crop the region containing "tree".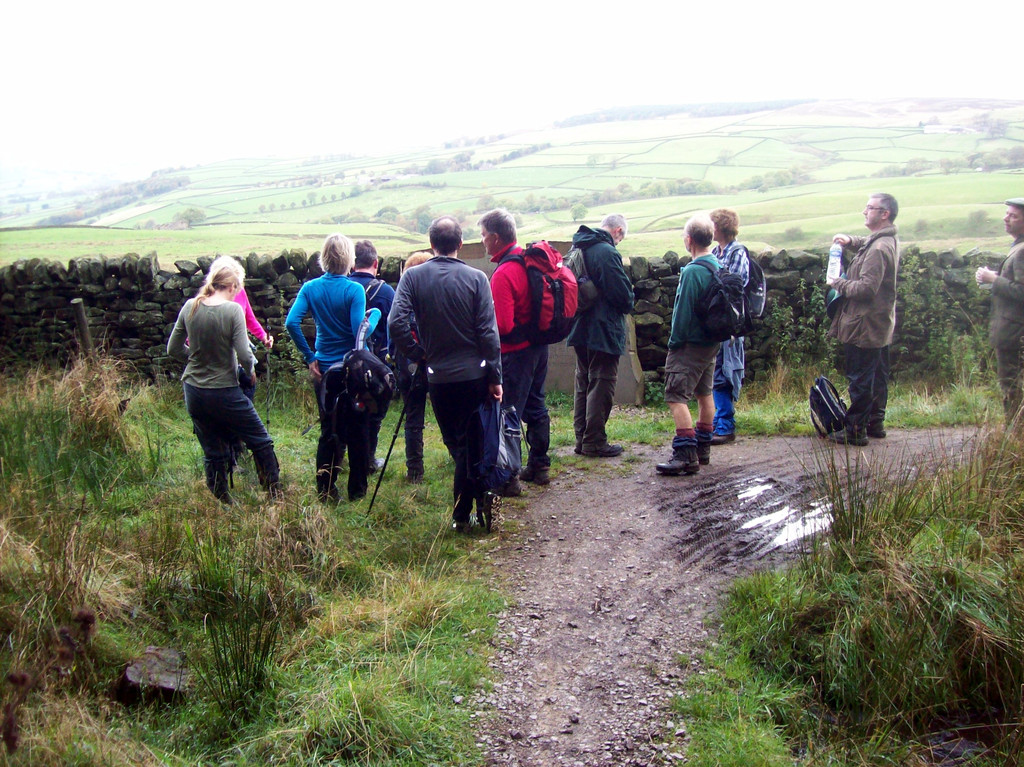
Crop region: (x1=41, y1=203, x2=49, y2=209).
